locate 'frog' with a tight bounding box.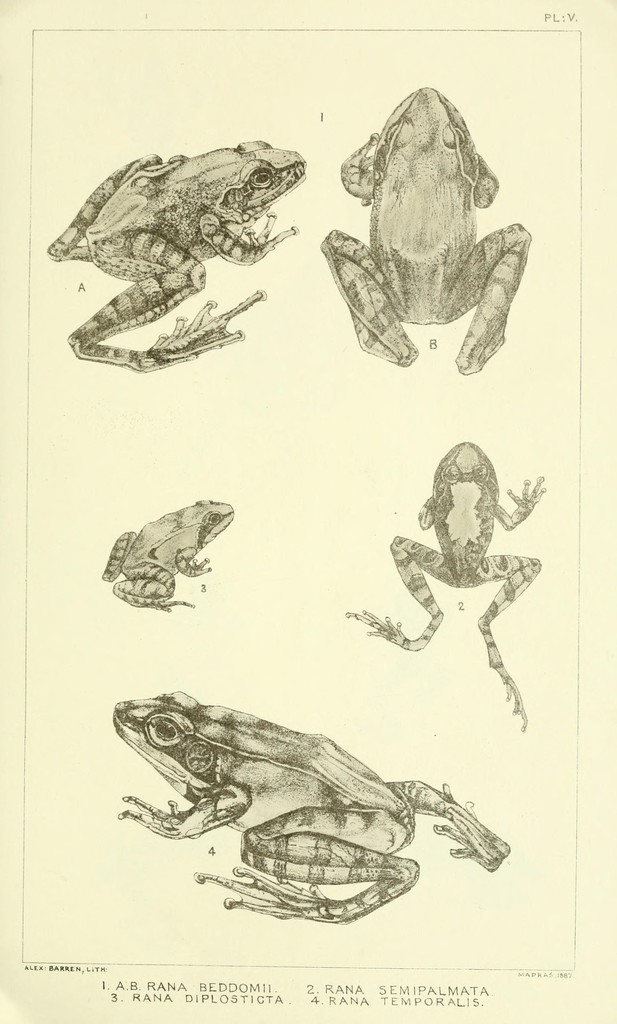
[x1=106, y1=691, x2=509, y2=927].
